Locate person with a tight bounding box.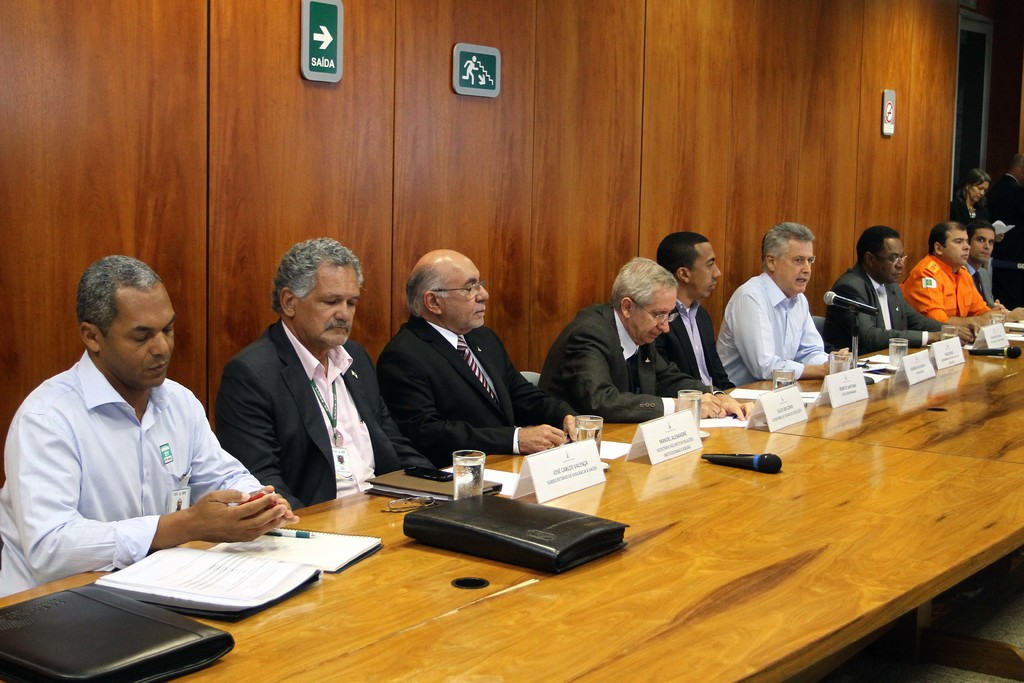
374:248:593:462.
